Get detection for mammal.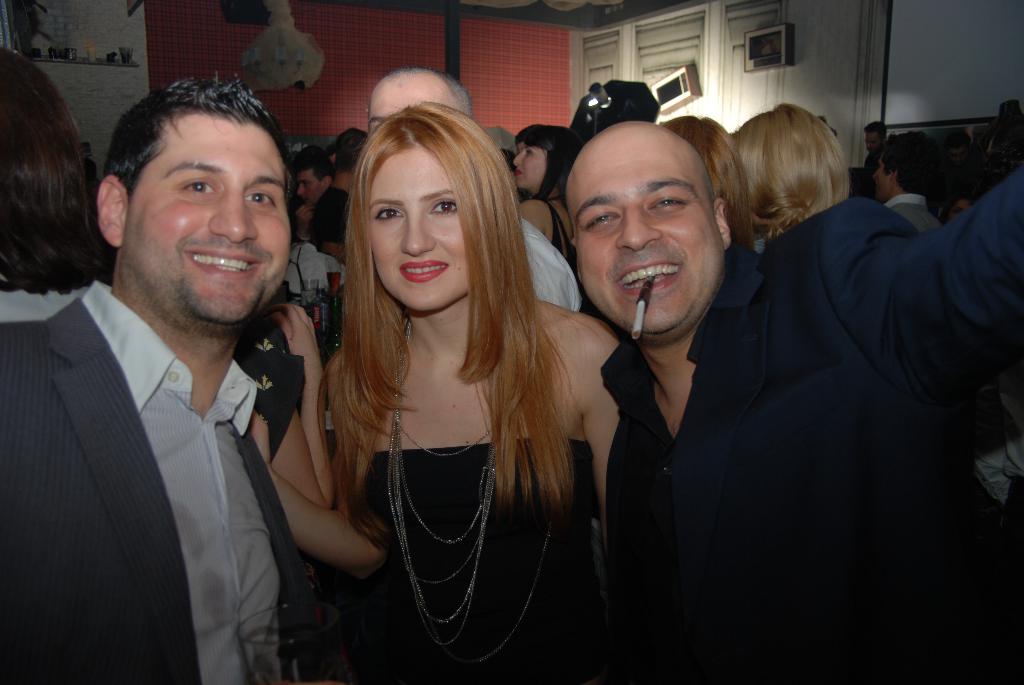
Detection: pyautogui.locateOnScreen(834, 119, 888, 178).
